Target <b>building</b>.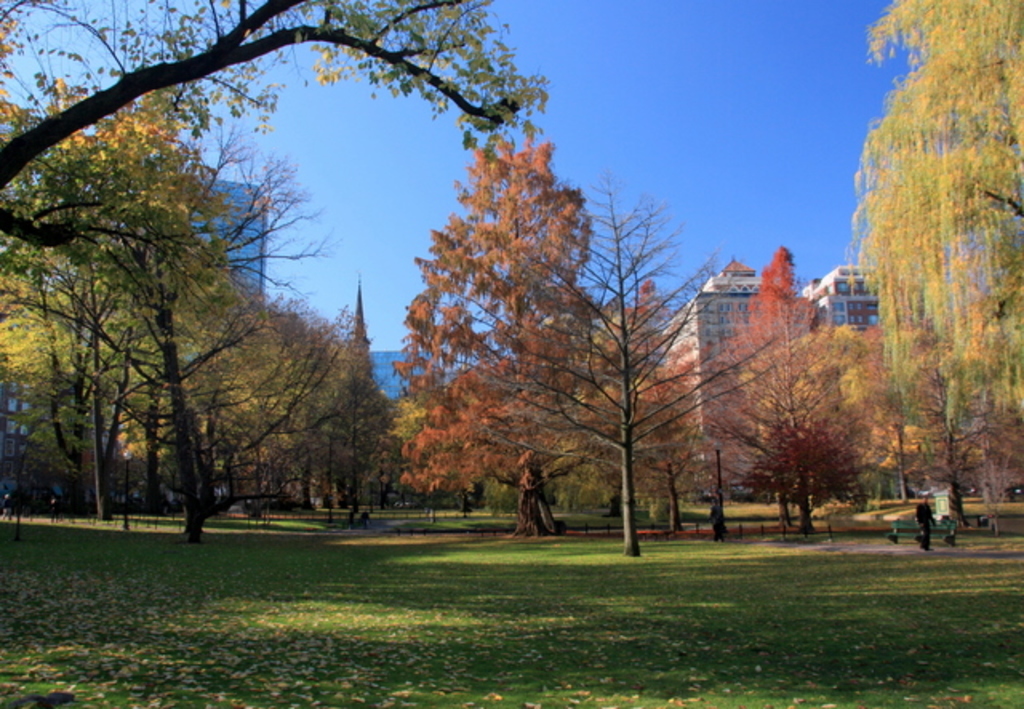
Target region: box(813, 264, 880, 328).
